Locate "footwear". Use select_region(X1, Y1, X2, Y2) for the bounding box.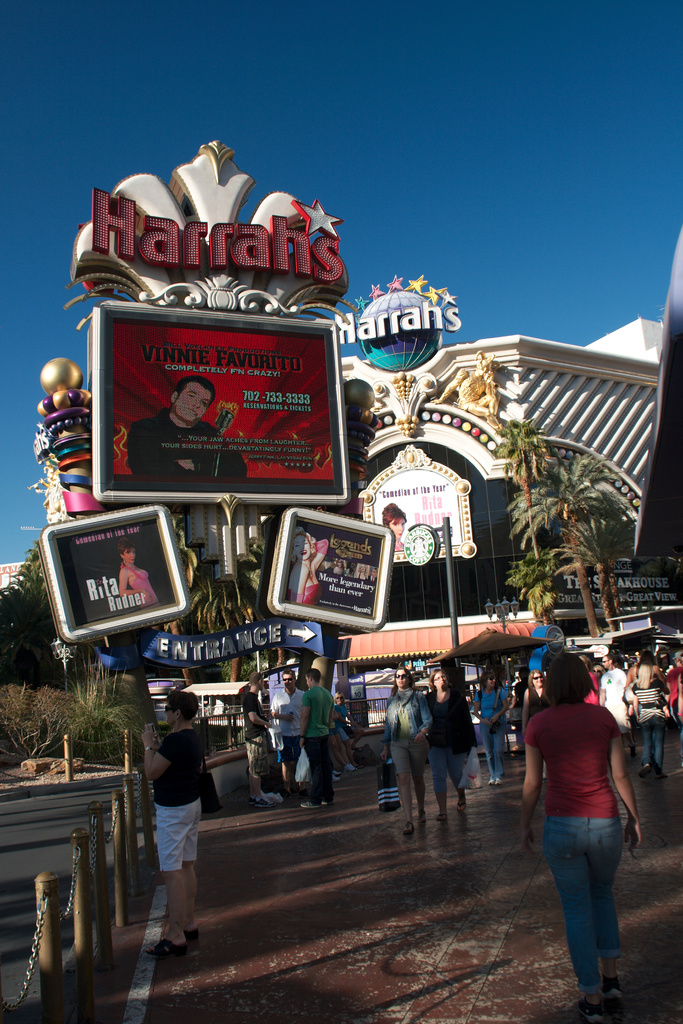
select_region(488, 778, 504, 785).
